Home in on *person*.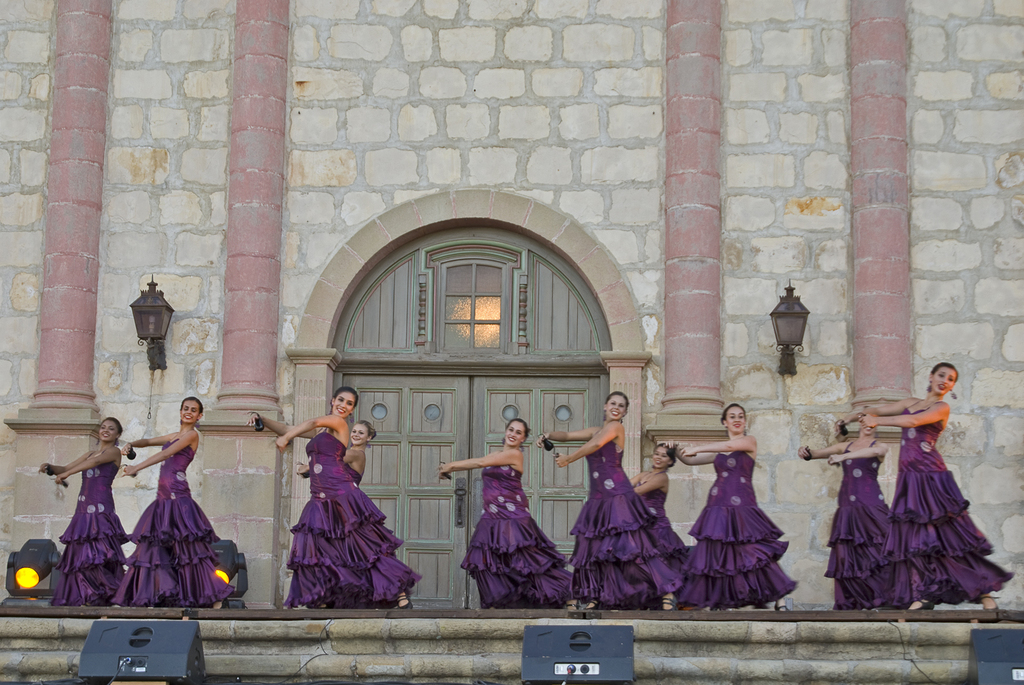
Homed in at 295/422/377/485.
